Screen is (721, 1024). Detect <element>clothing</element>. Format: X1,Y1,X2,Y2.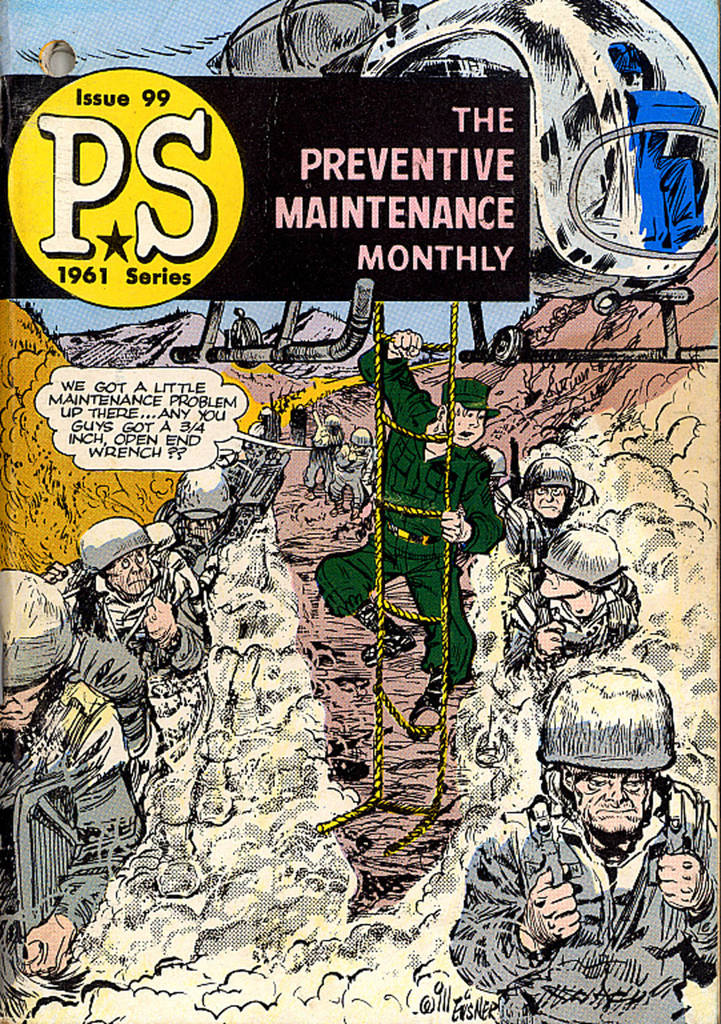
450,789,709,1004.
